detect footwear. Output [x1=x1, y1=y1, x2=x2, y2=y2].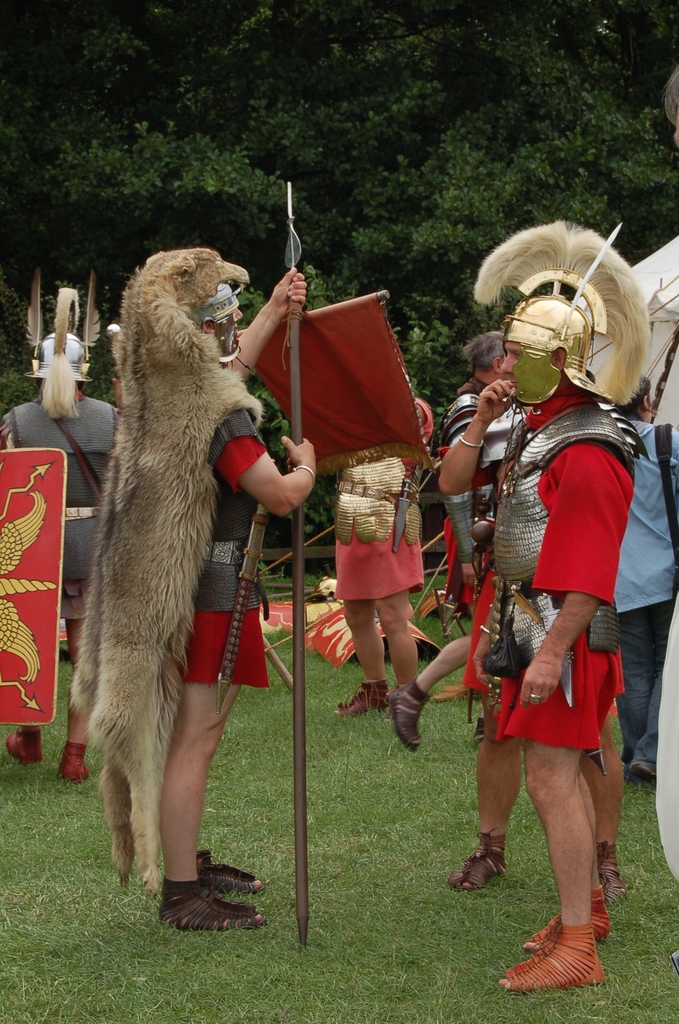
[x1=498, y1=927, x2=627, y2=991].
